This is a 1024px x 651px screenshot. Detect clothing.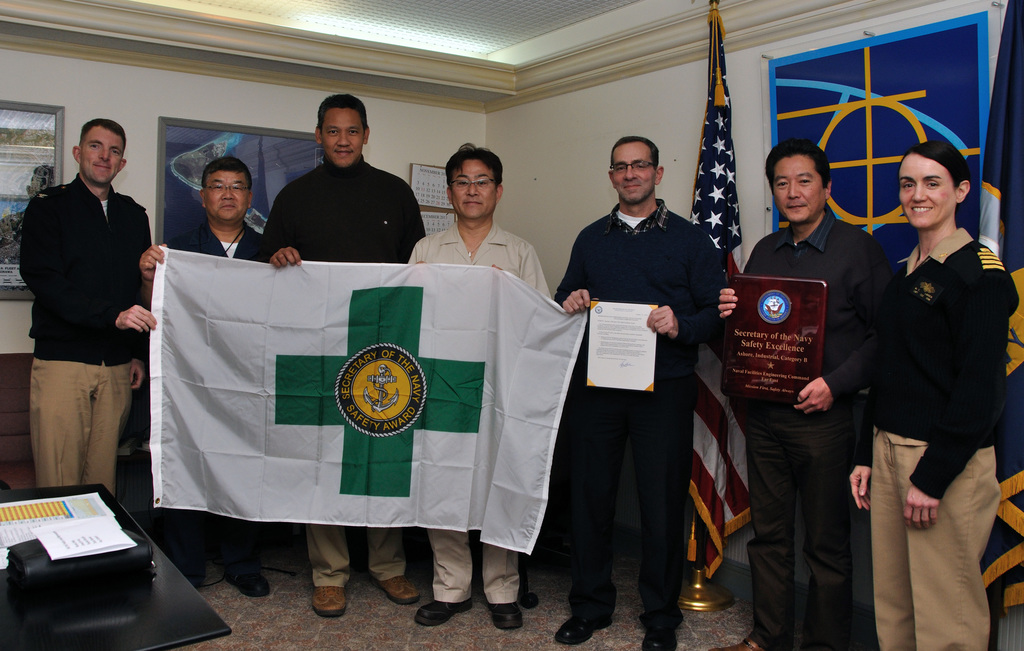
402:218:552:603.
